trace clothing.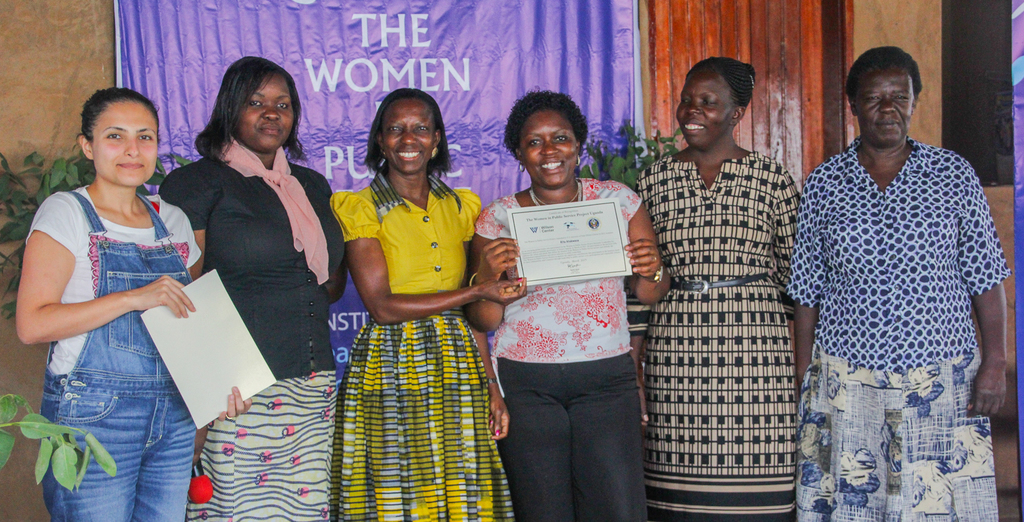
Traced to left=789, top=123, right=1013, bottom=513.
